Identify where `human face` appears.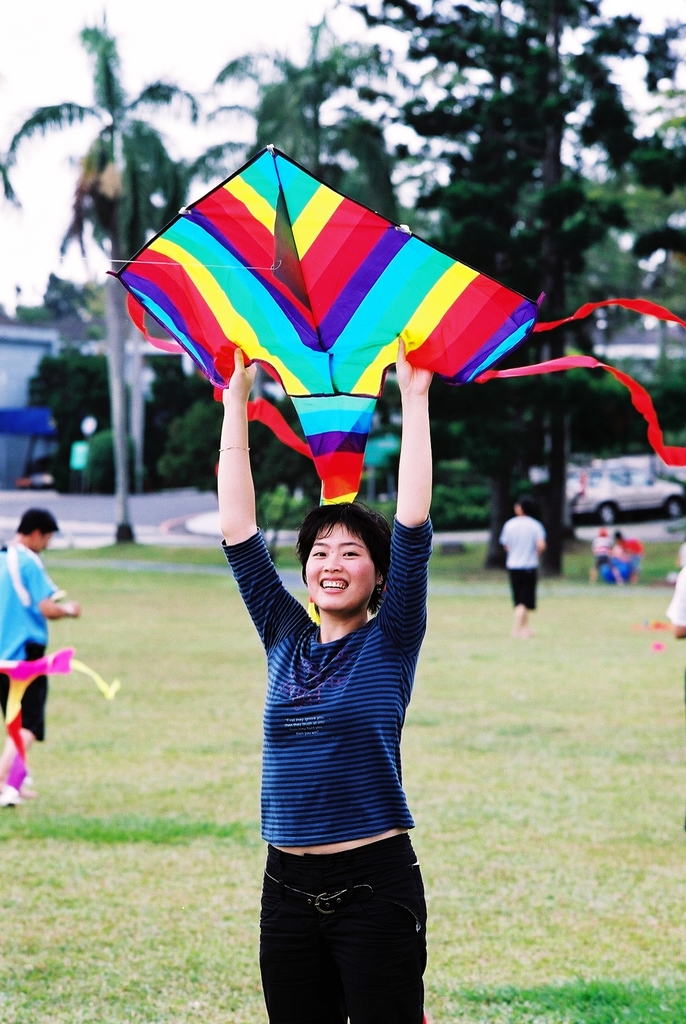
Appears at [left=303, top=522, right=376, bottom=617].
